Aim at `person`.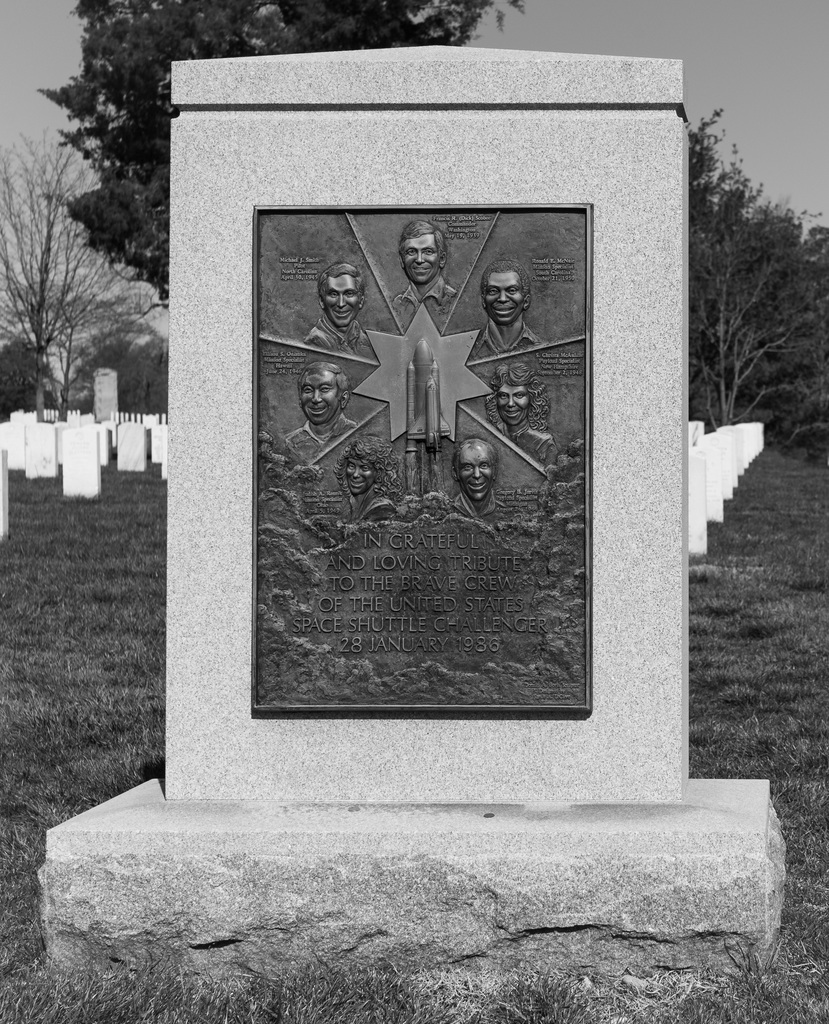
Aimed at detection(392, 223, 459, 308).
